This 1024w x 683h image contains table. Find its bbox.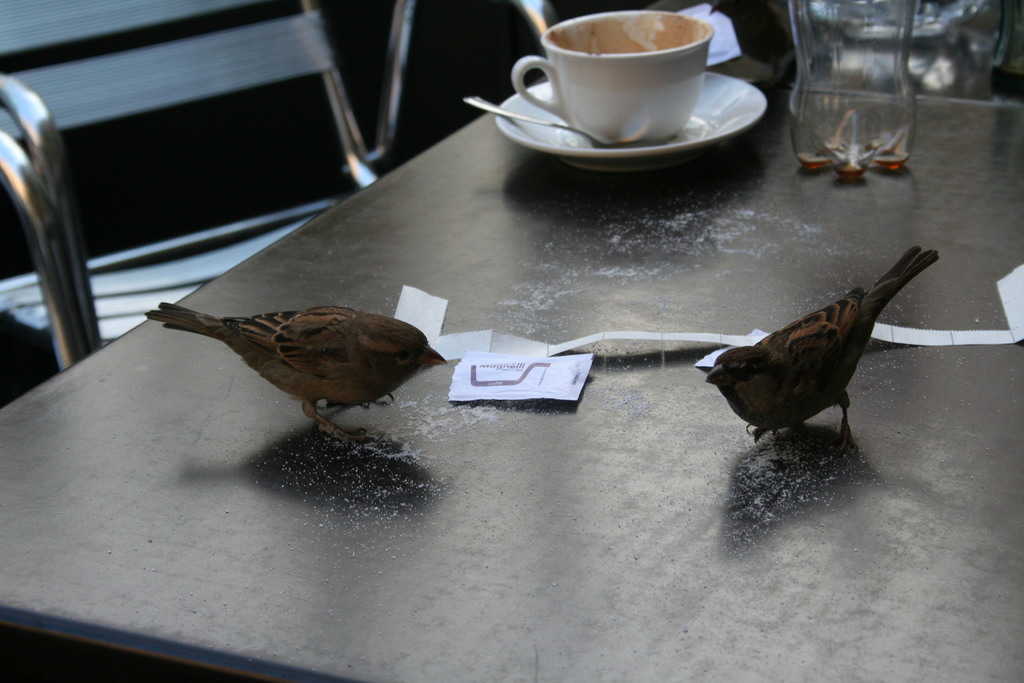
pyautogui.locateOnScreen(35, 67, 1023, 576).
